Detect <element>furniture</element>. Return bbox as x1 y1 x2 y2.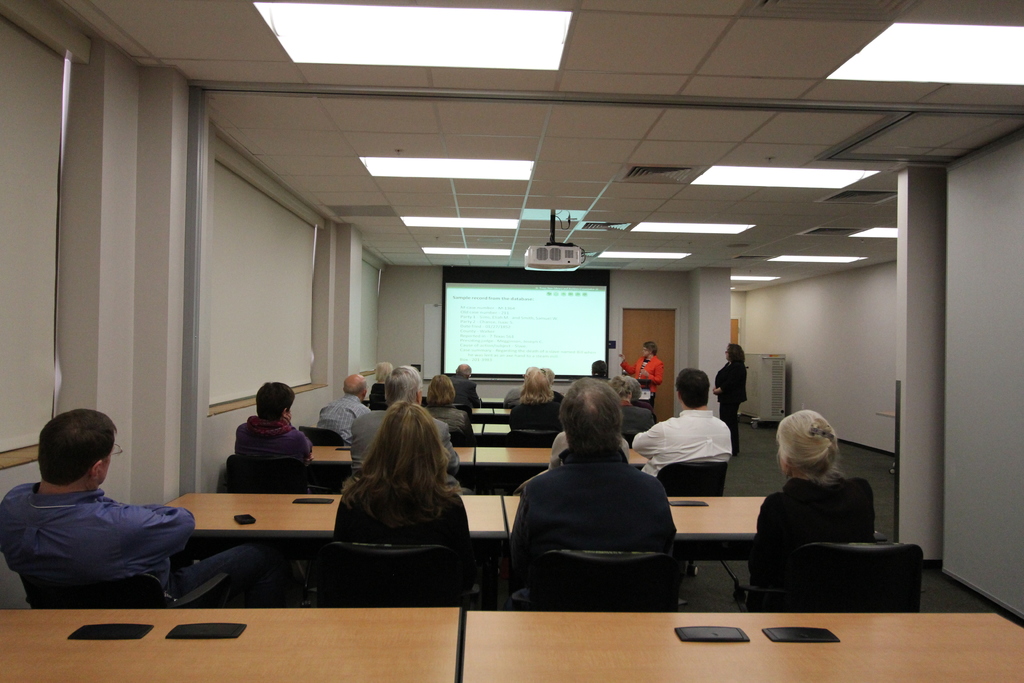
0 602 1023 682.
